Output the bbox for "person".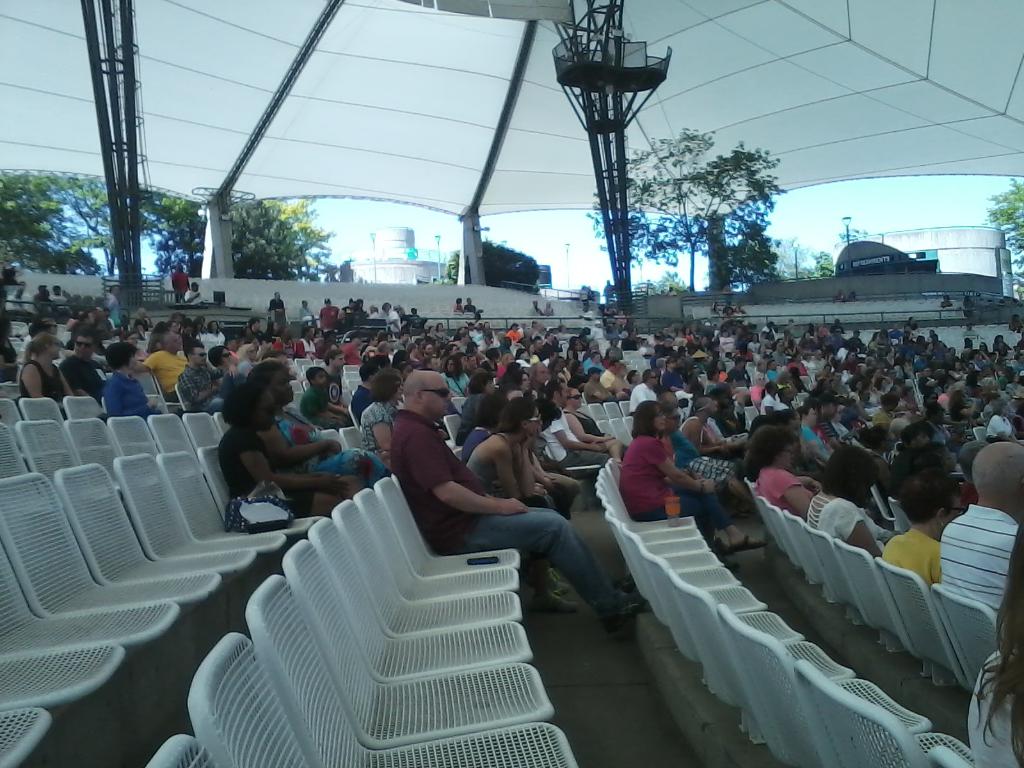
locate(916, 364, 943, 398).
